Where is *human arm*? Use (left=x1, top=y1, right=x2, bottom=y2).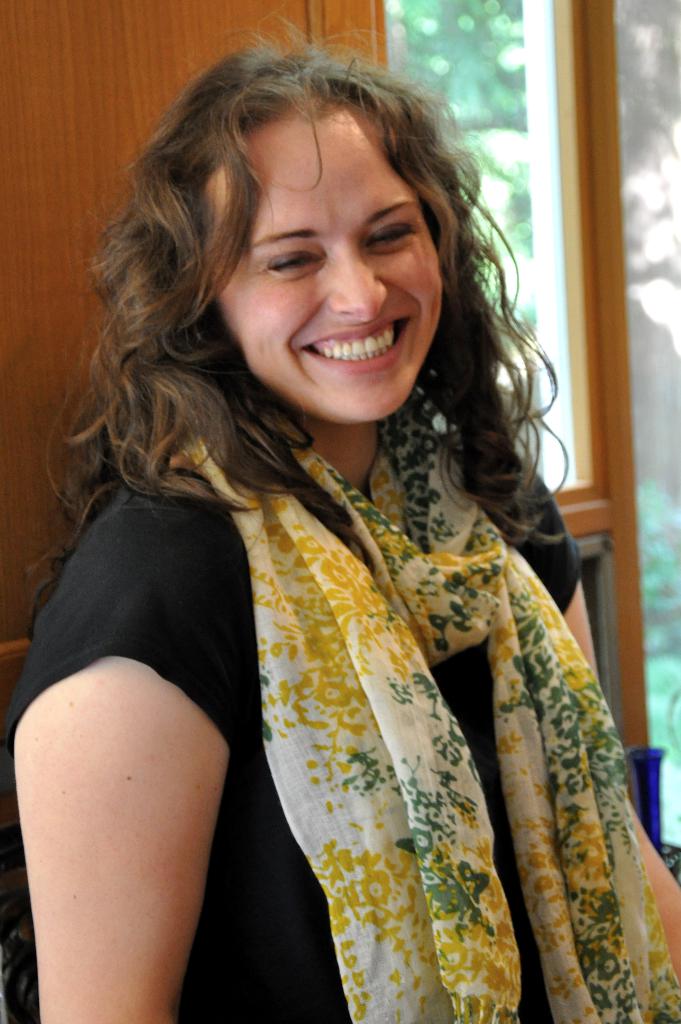
(left=12, top=595, right=251, bottom=1018).
